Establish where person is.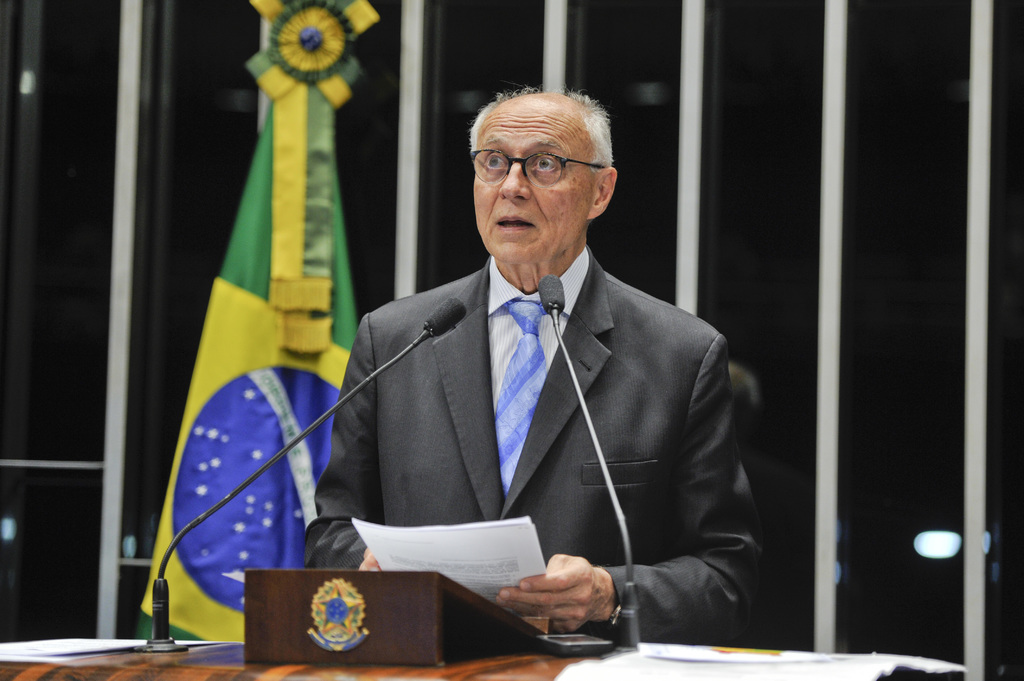
Established at x1=346 y1=65 x2=775 y2=649.
